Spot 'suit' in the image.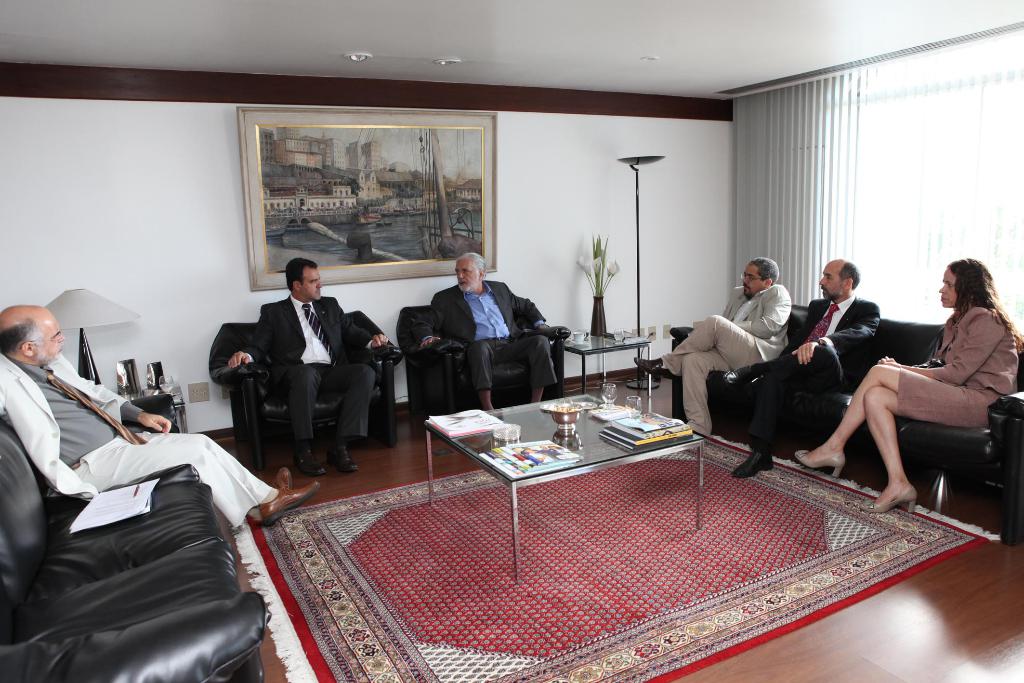
'suit' found at 0/343/276/528.
